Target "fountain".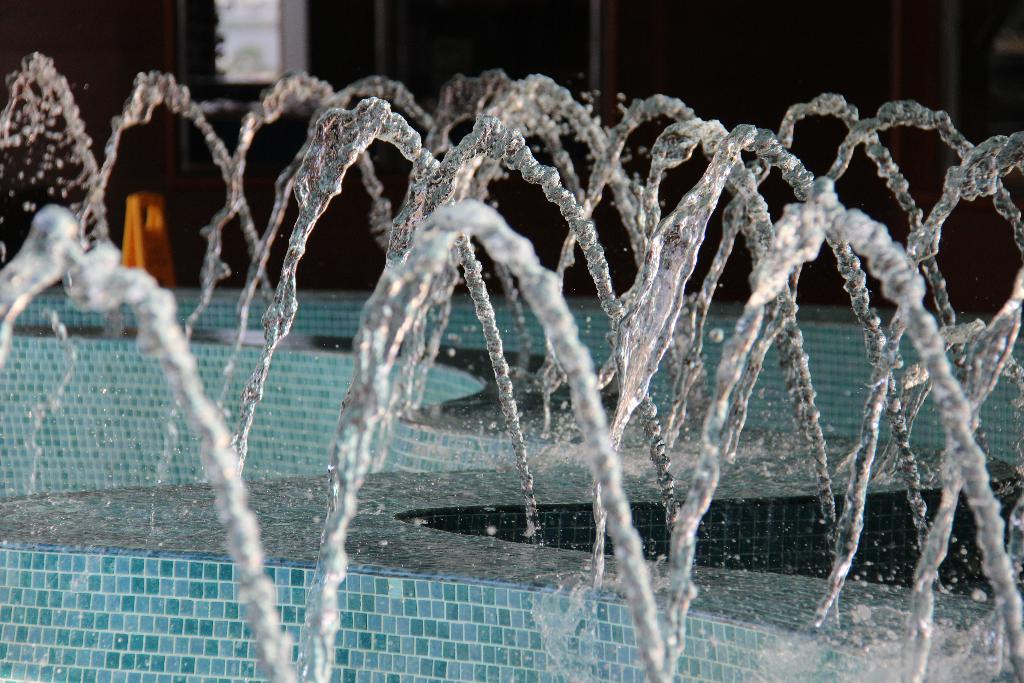
Target region: [77, 5, 1007, 664].
